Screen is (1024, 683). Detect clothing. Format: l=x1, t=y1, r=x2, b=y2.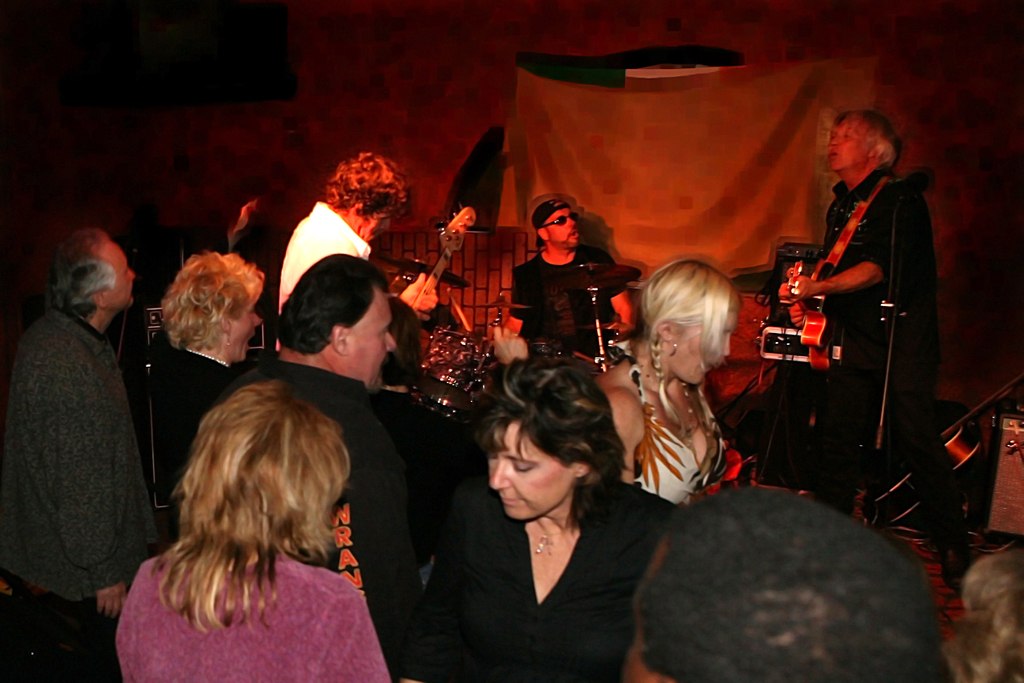
l=626, t=343, r=730, b=497.
